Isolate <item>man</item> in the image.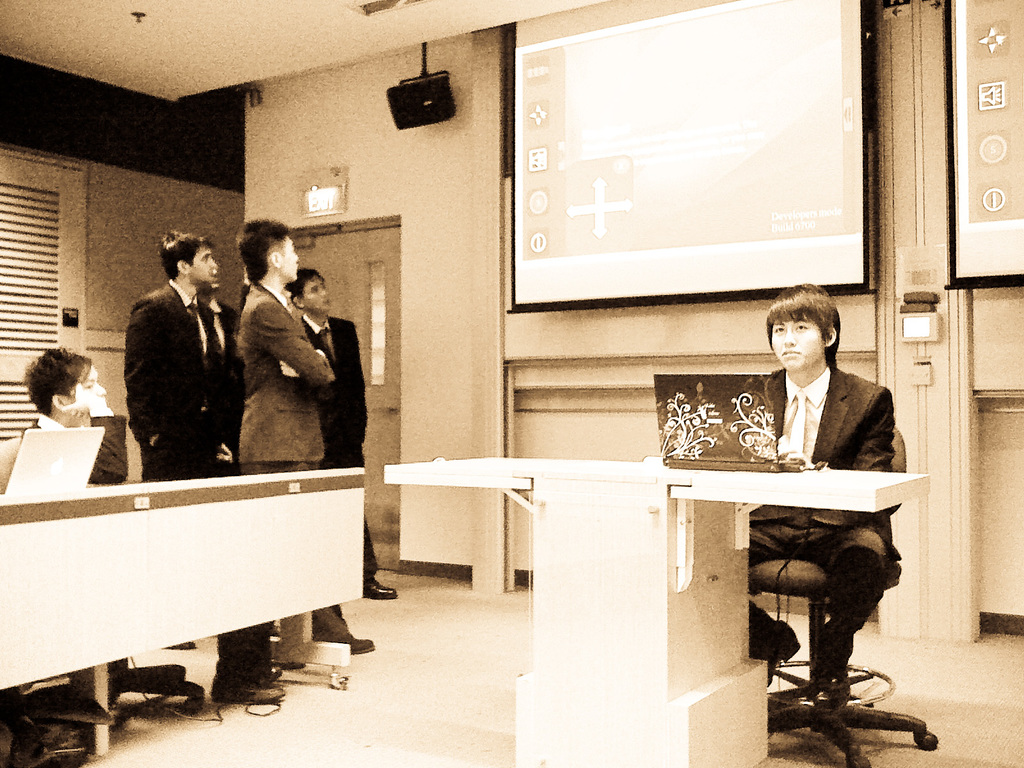
Isolated region: bbox(114, 218, 234, 502).
